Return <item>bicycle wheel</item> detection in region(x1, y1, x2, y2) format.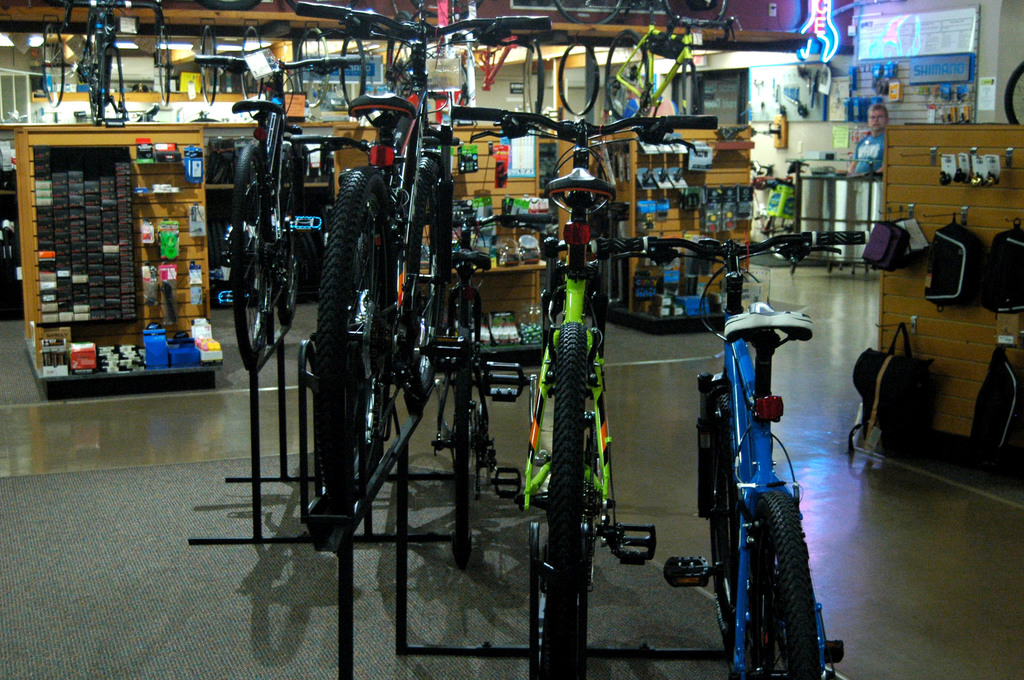
region(341, 26, 364, 109).
